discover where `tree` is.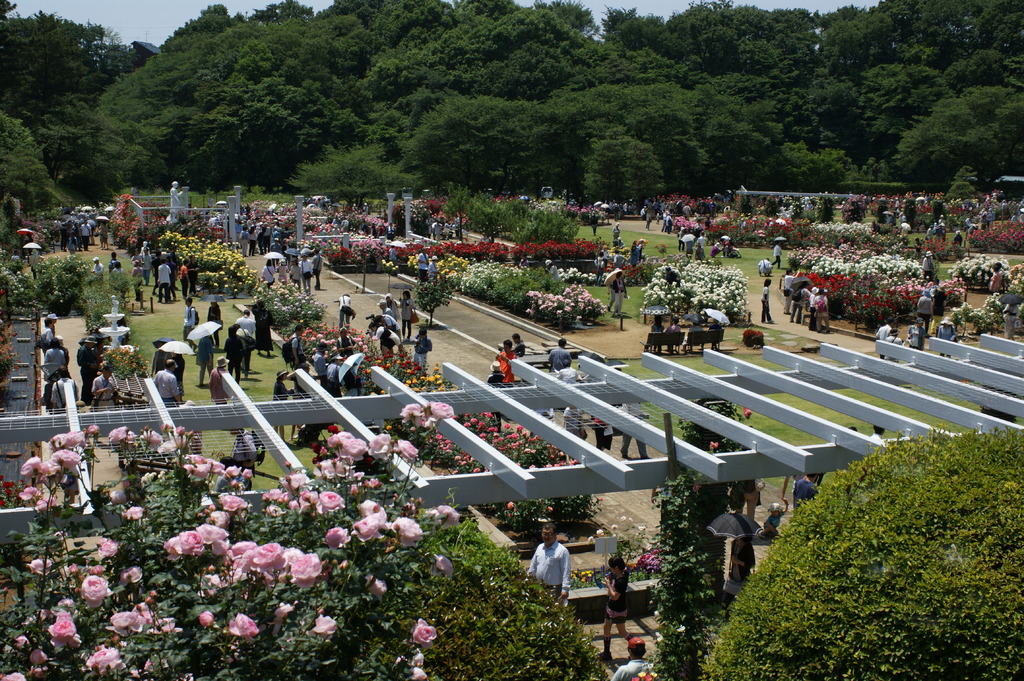
Discovered at BBox(0, 0, 1023, 226).
